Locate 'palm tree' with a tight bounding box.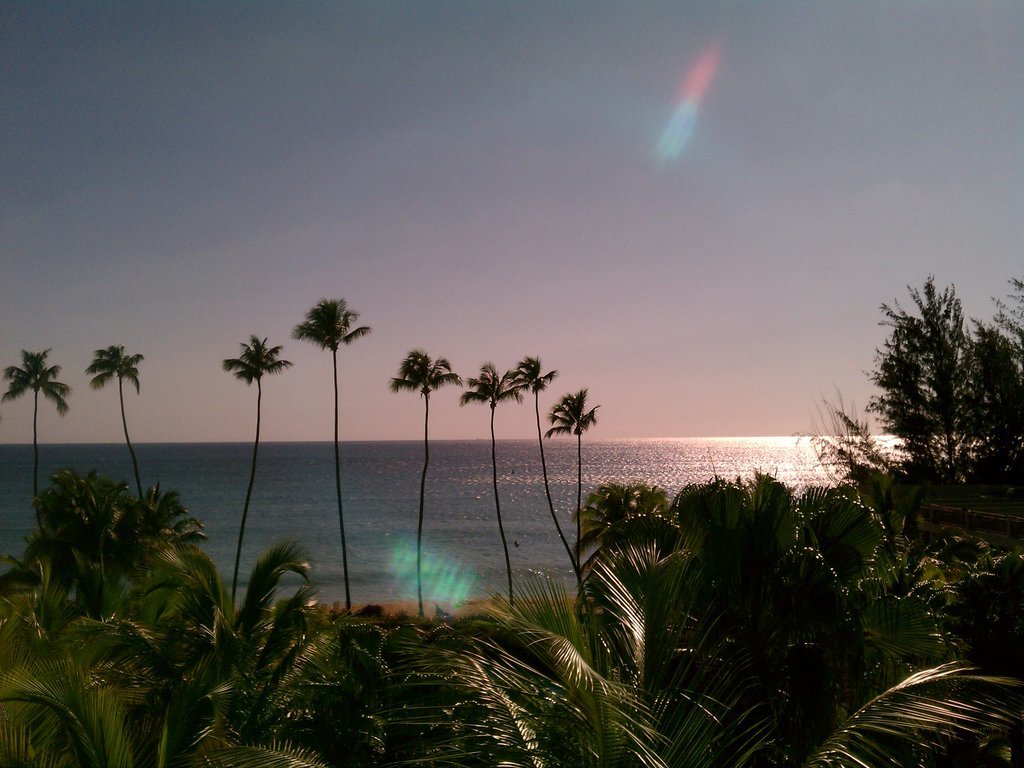
{"left": 560, "top": 383, "right": 606, "bottom": 542}.
